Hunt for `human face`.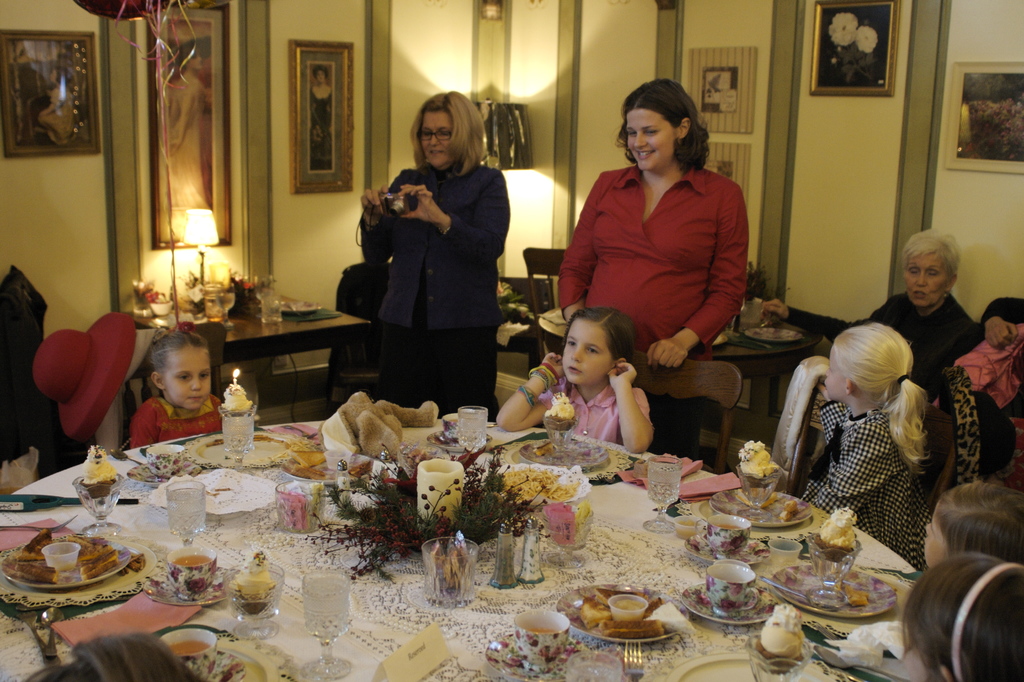
Hunted down at 900,252,953,306.
